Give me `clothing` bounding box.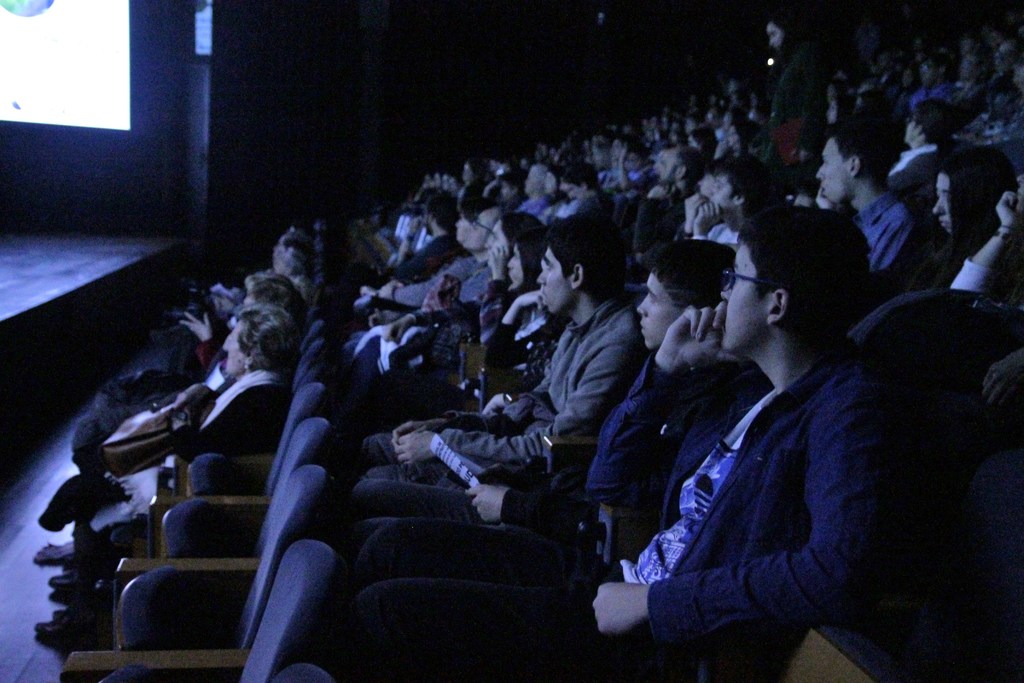
(x1=164, y1=359, x2=280, y2=483).
